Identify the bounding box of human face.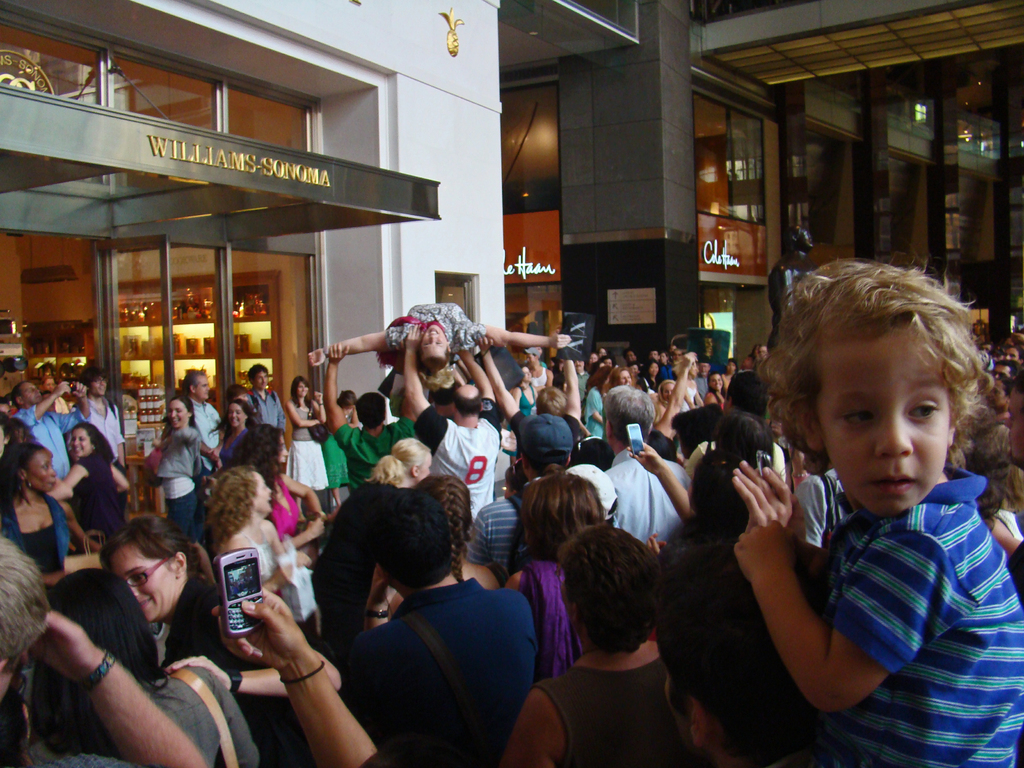
104/543/182/627.
